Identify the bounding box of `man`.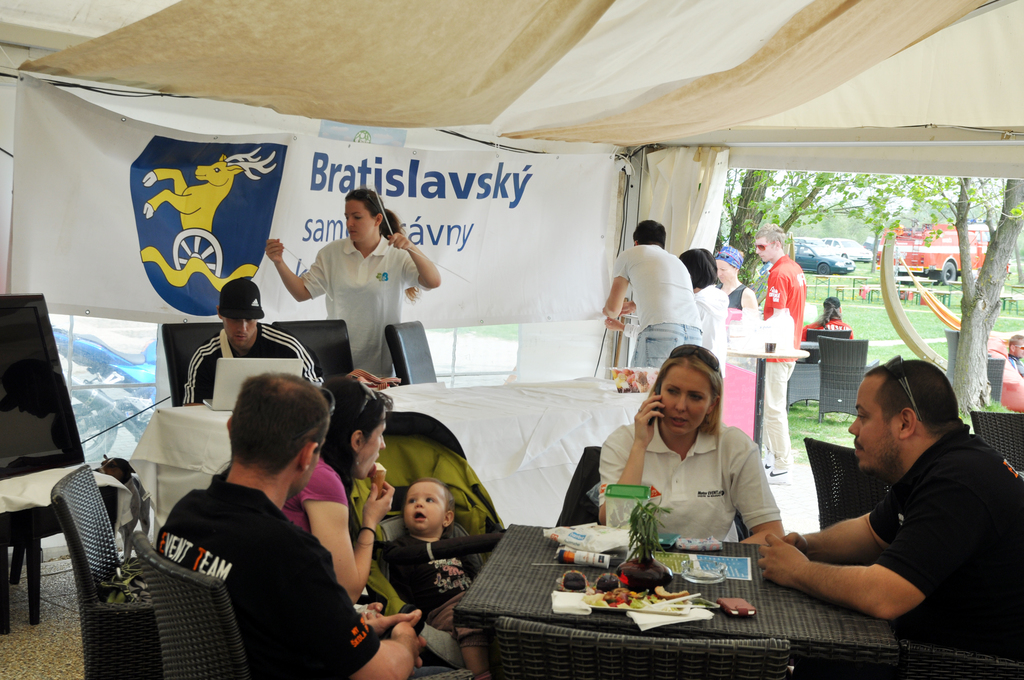
bbox=[728, 369, 1006, 653].
